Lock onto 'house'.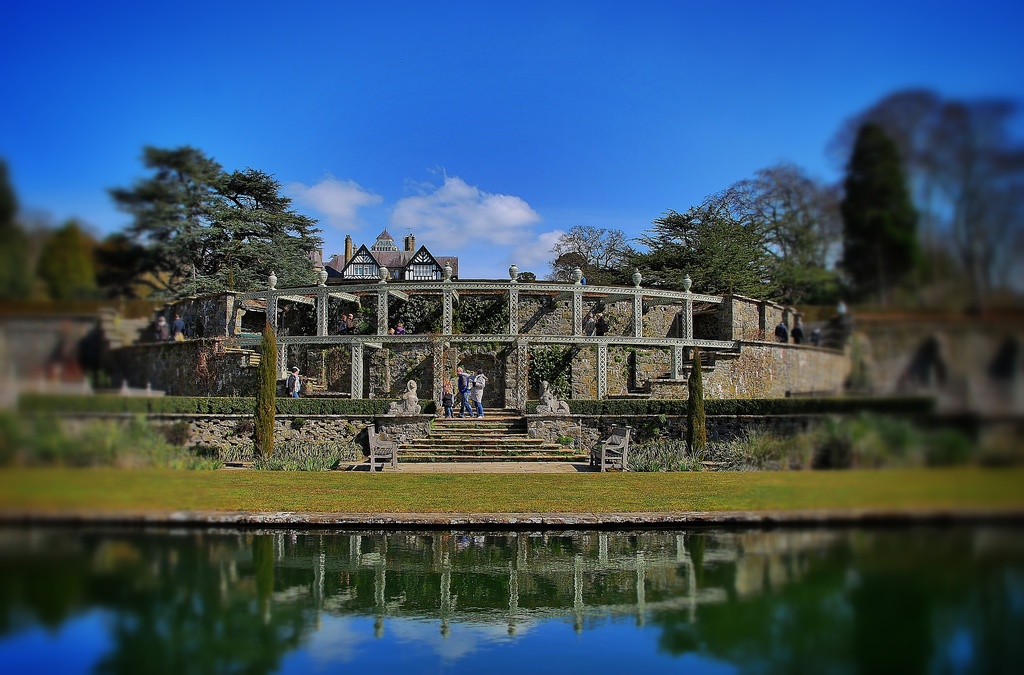
Locked: left=122, top=266, right=844, bottom=462.
